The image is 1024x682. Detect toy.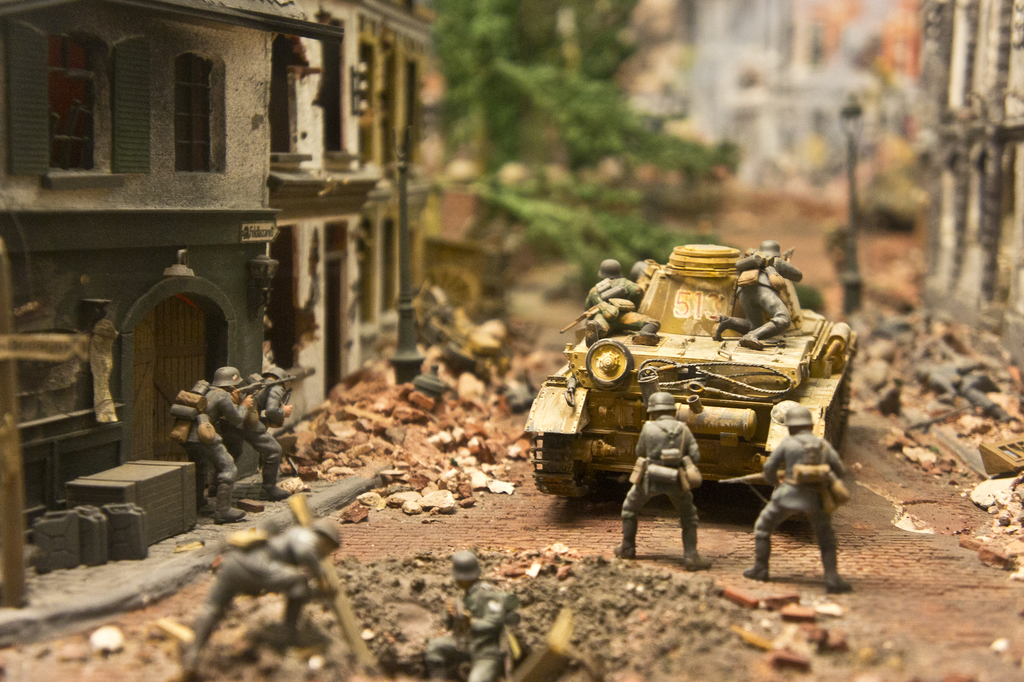
Detection: {"left": 708, "top": 234, "right": 805, "bottom": 355}.
